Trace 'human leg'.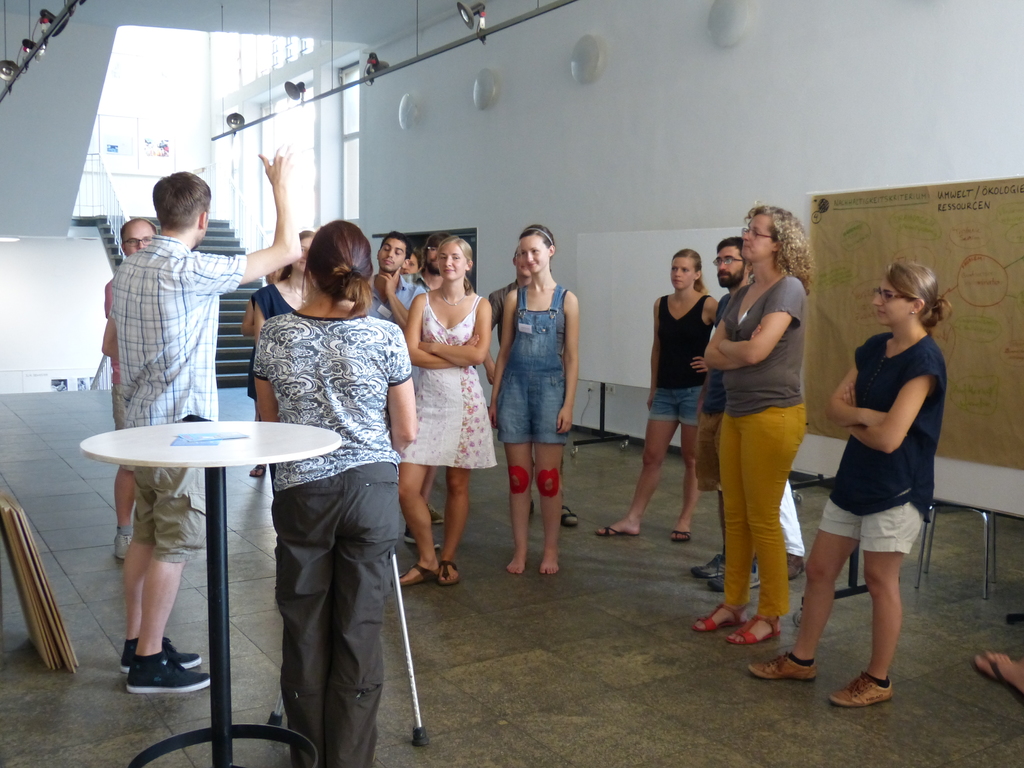
Traced to x1=534, y1=431, x2=565, y2=574.
